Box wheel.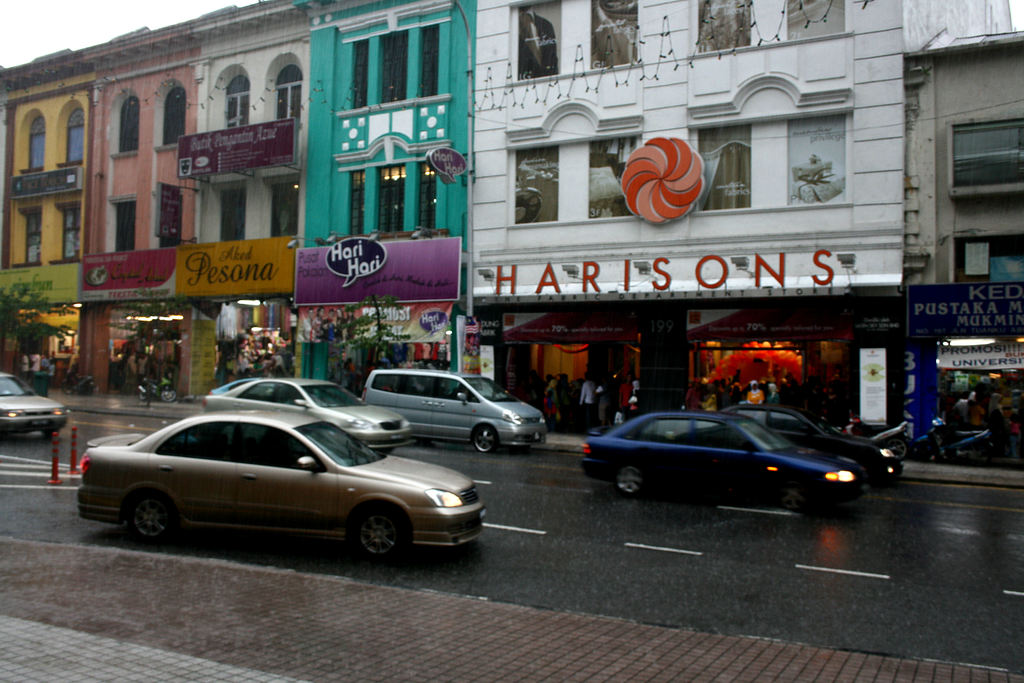
(474, 423, 497, 453).
